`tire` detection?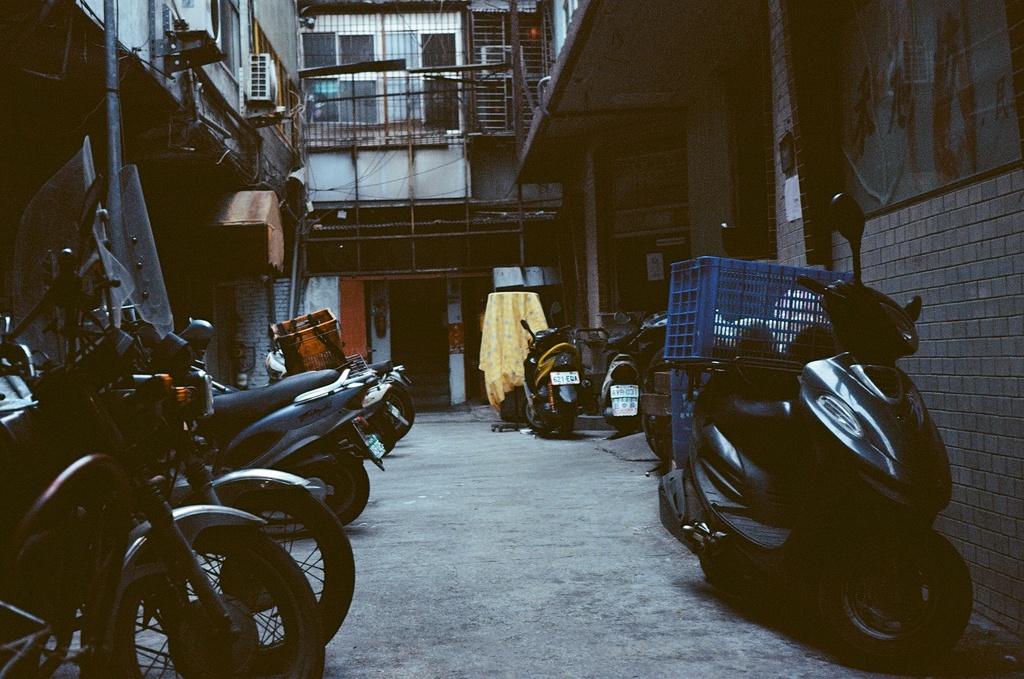
region(812, 513, 974, 669)
